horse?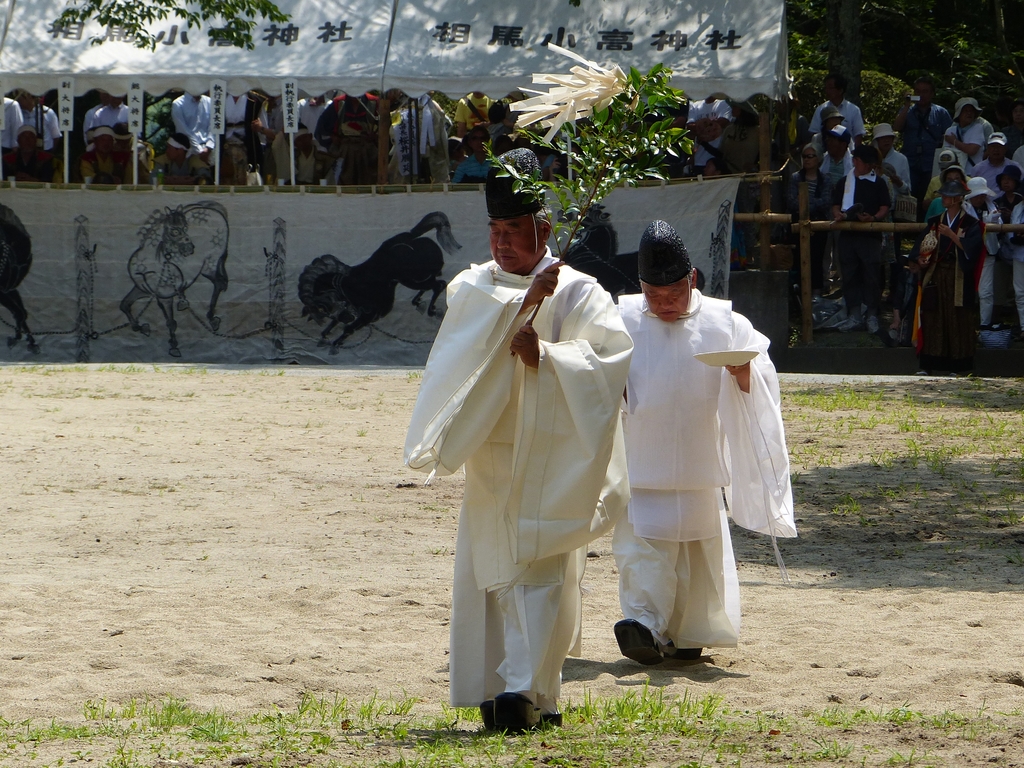
(x1=555, y1=203, x2=707, y2=303)
